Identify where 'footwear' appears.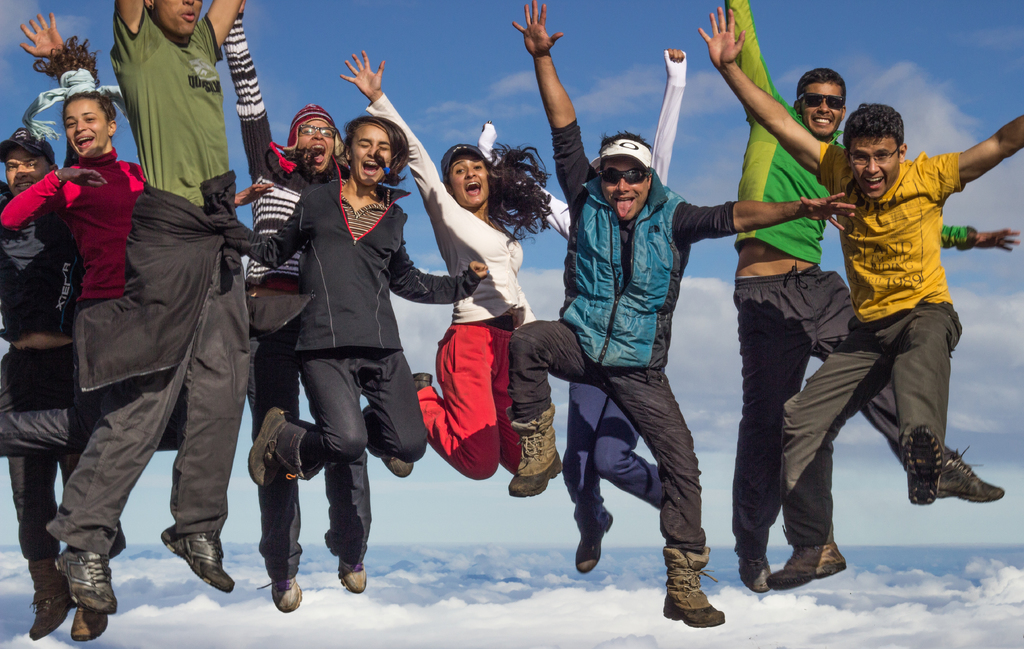
Appears at bbox=[248, 403, 319, 493].
